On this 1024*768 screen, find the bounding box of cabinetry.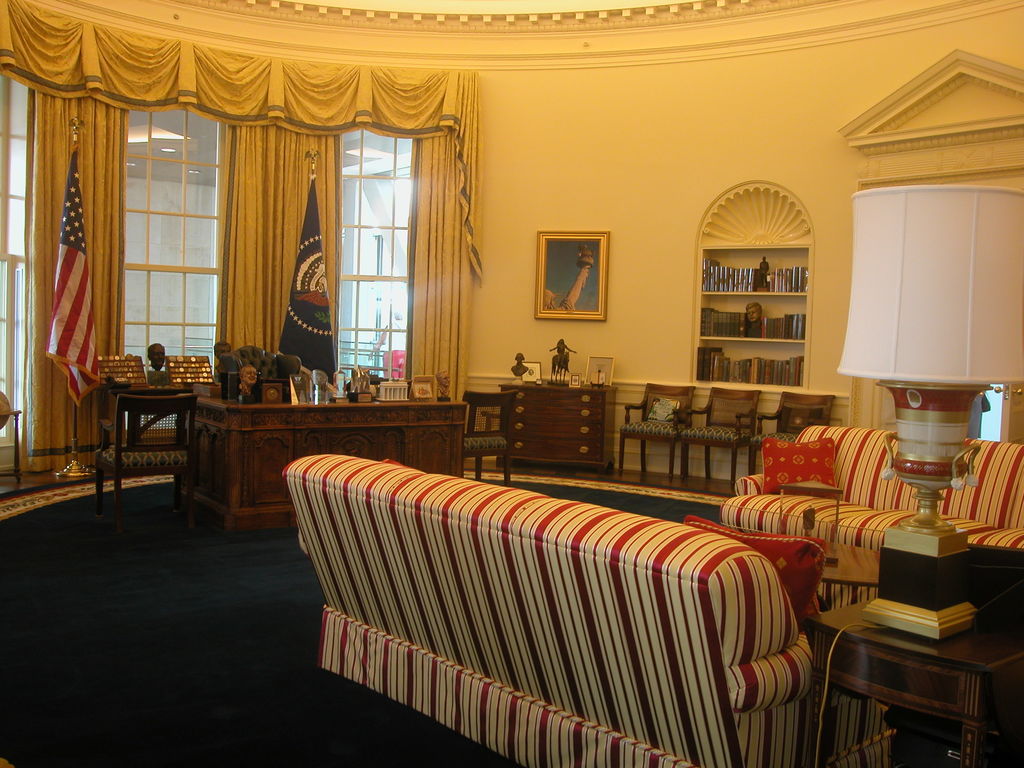
Bounding box: 194, 392, 472, 538.
